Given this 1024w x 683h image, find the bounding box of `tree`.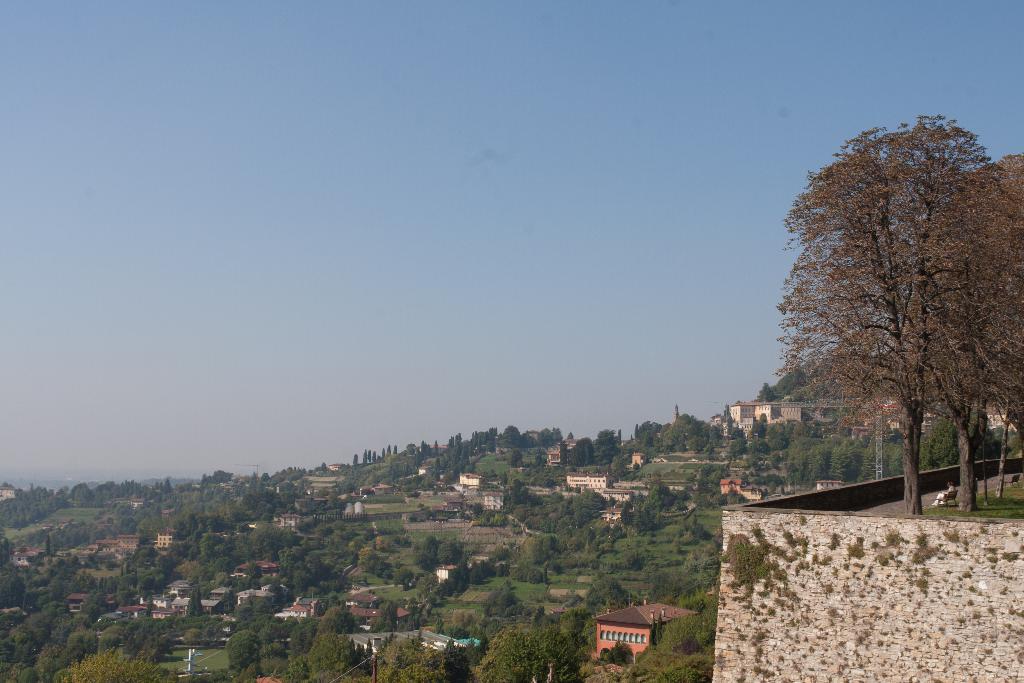
<box>792,443,808,474</box>.
